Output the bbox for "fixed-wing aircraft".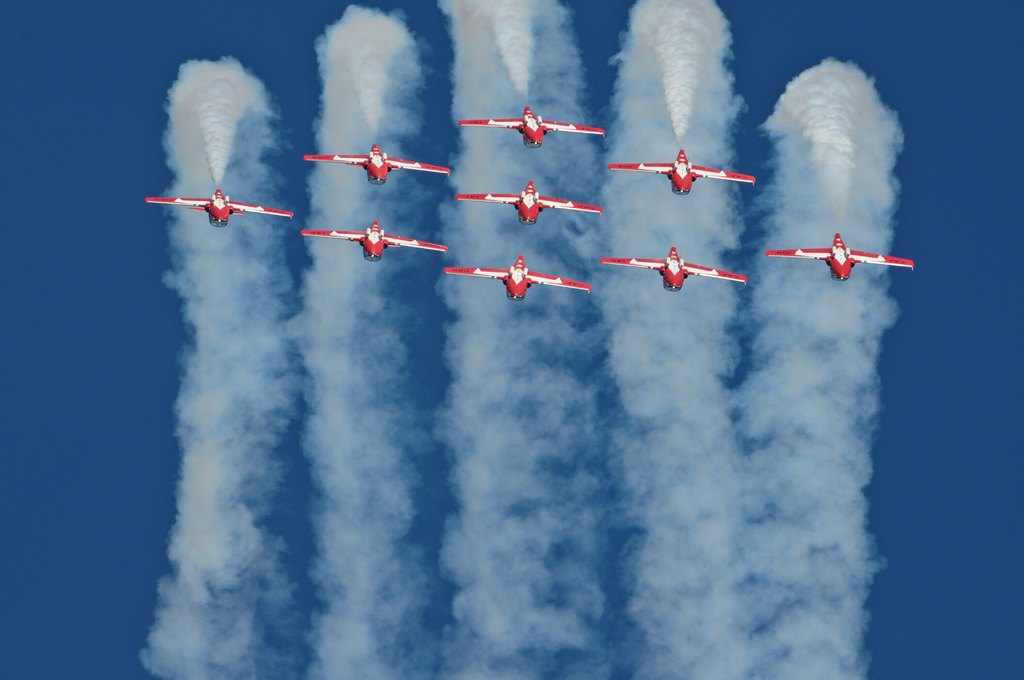
rect(608, 145, 753, 197).
